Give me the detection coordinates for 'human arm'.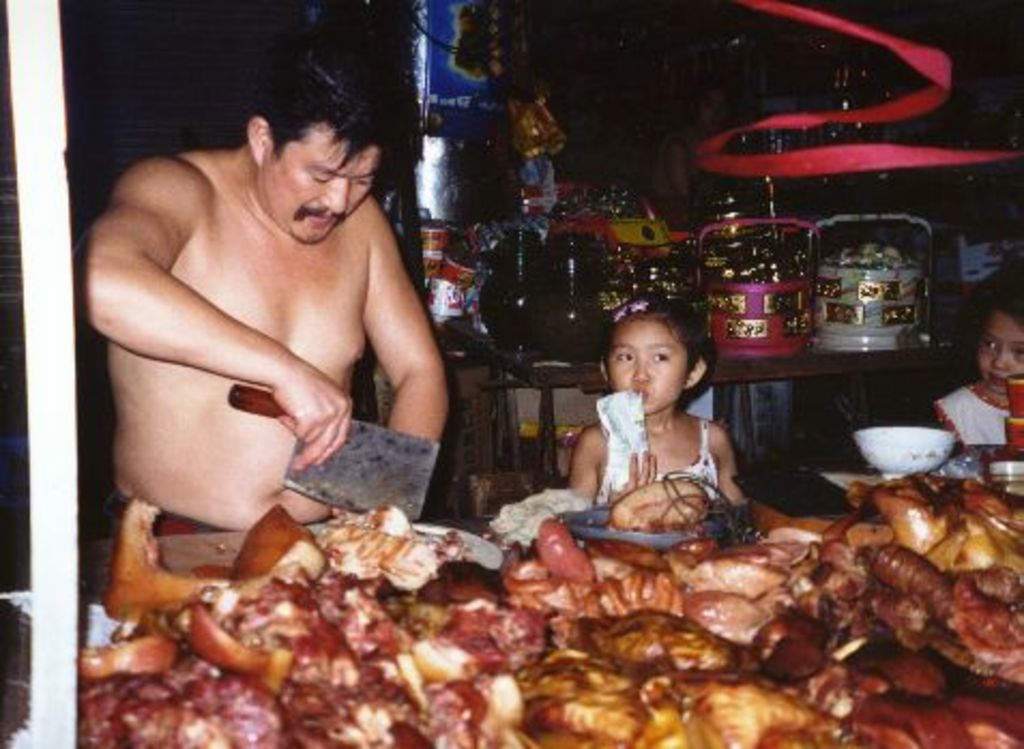
detection(562, 418, 661, 502).
